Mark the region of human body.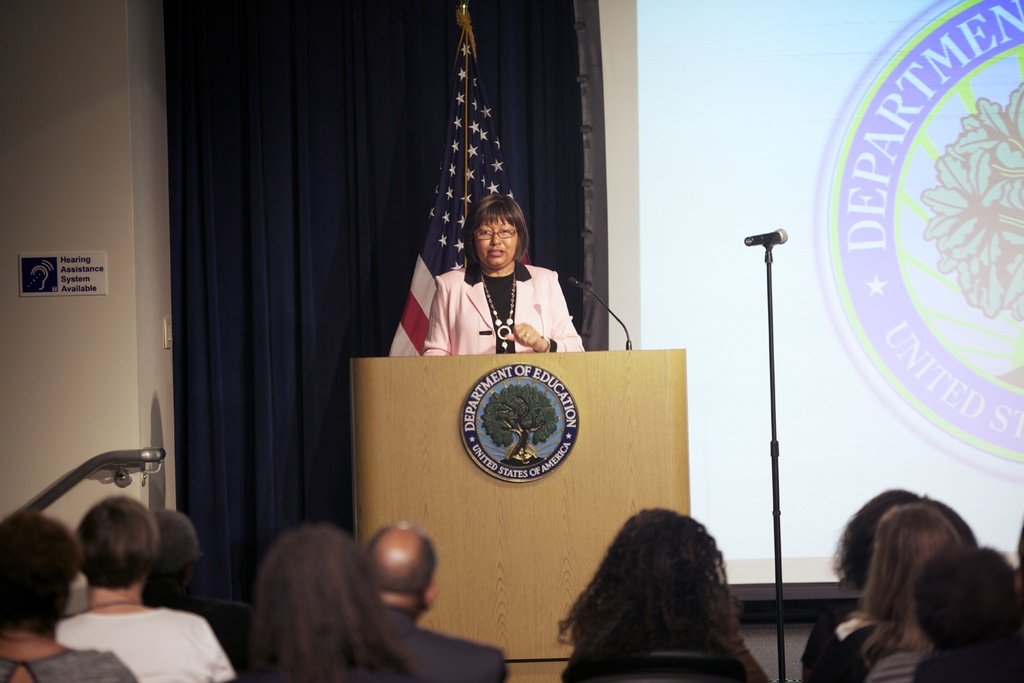
Region: bbox(424, 194, 587, 362).
